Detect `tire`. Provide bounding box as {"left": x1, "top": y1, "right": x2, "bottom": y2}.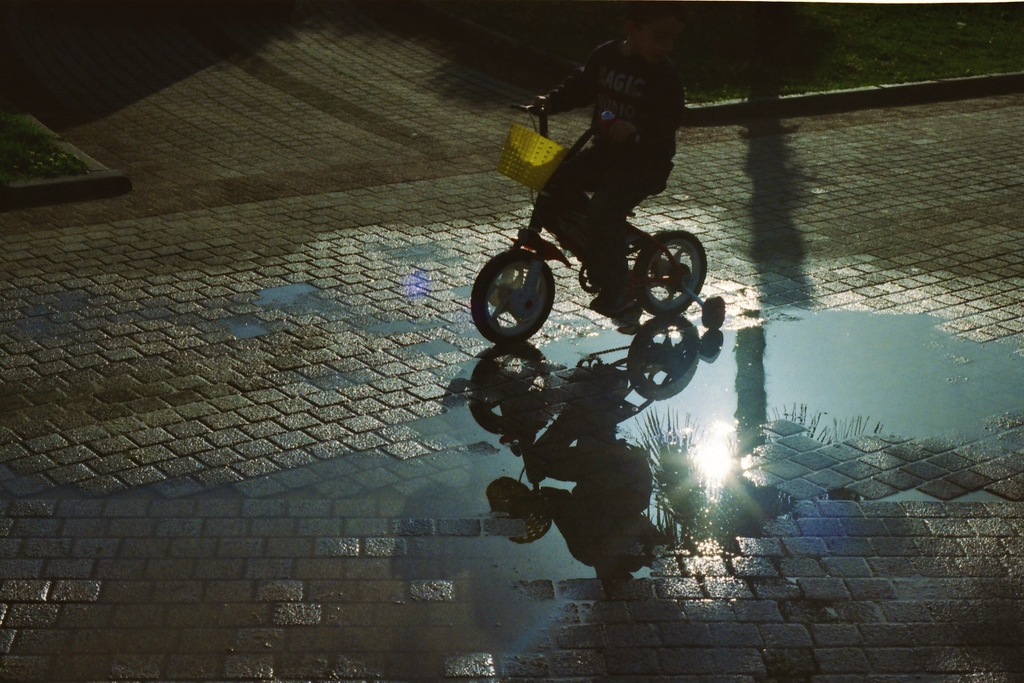
{"left": 635, "top": 229, "right": 714, "bottom": 315}.
